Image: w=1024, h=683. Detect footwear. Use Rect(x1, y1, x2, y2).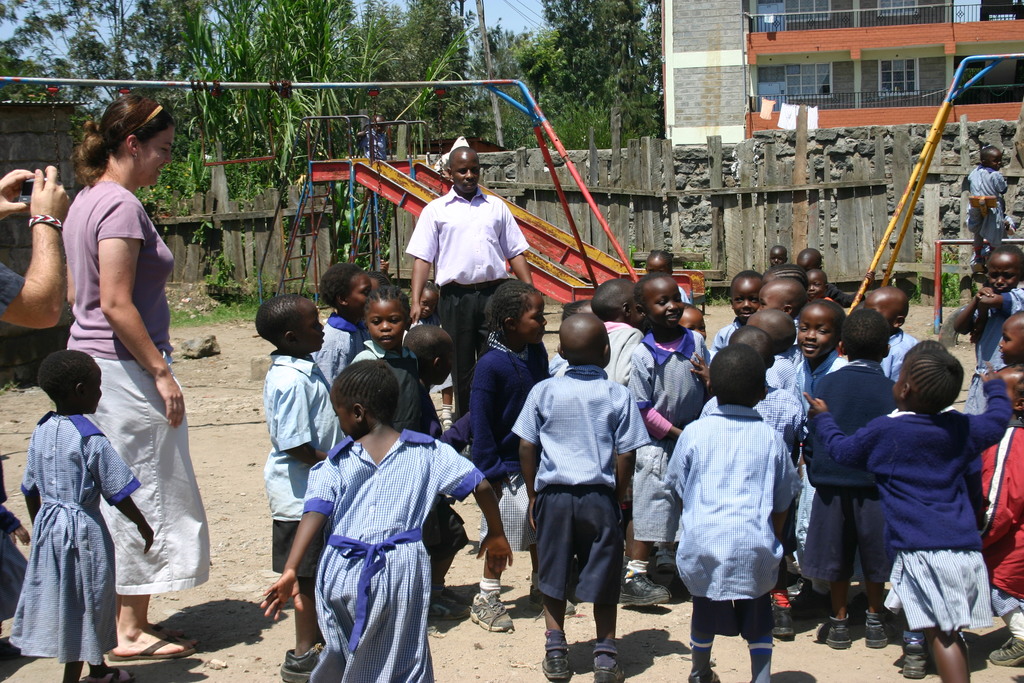
Rect(772, 603, 796, 641).
